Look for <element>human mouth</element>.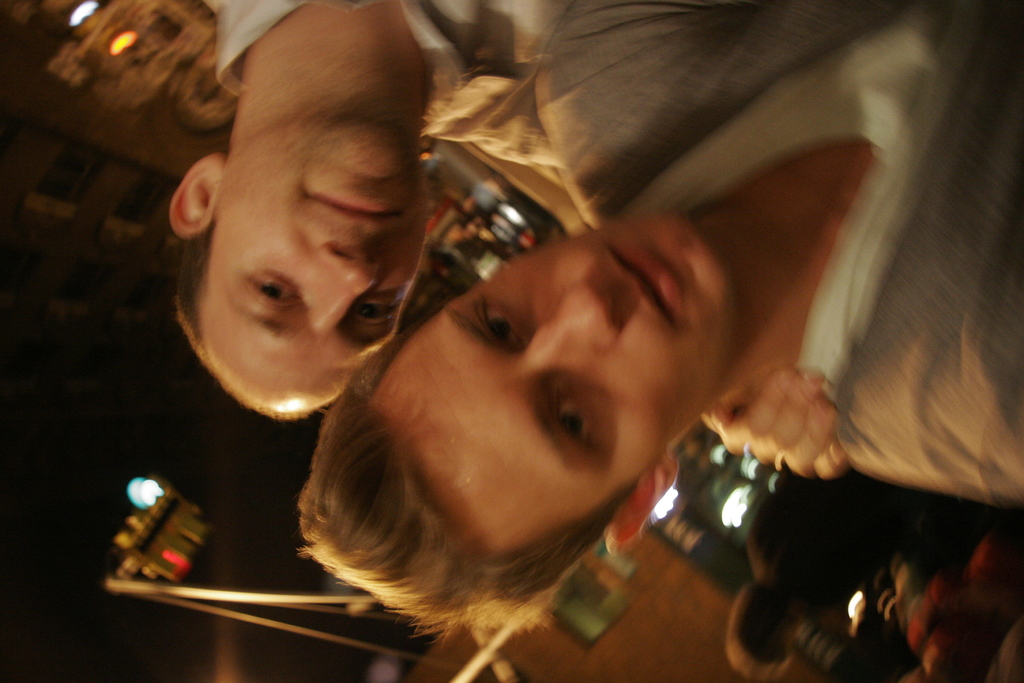
Found: <region>303, 177, 404, 231</region>.
